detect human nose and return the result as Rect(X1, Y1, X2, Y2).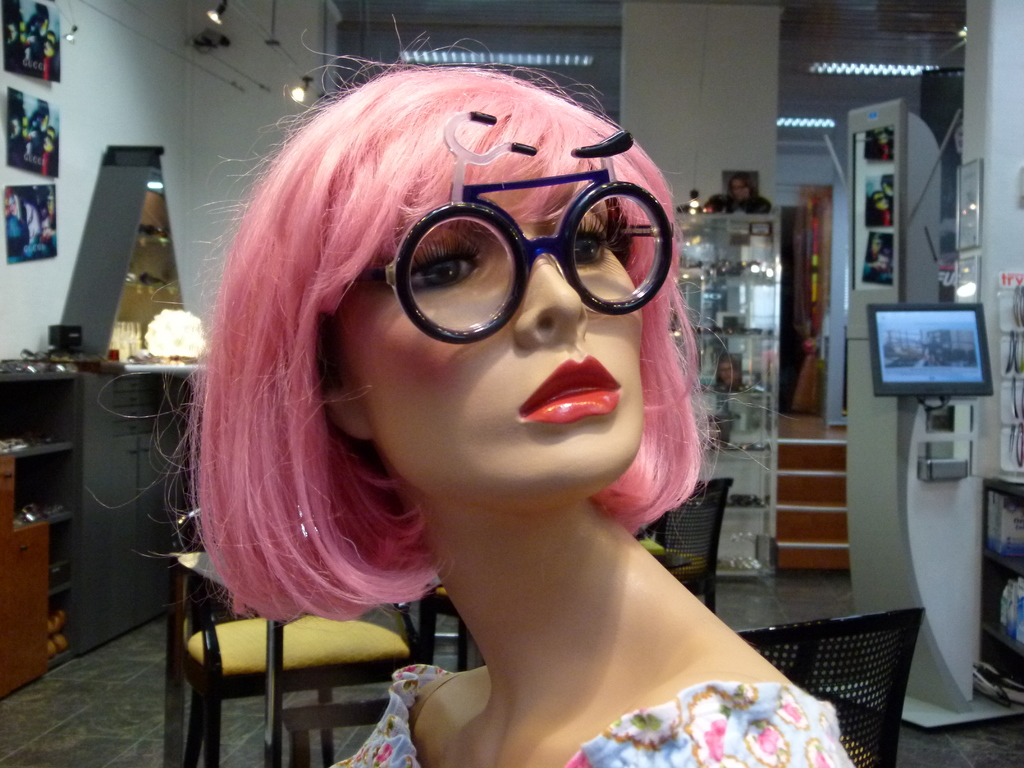
Rect(514, 233, 591, 352).
